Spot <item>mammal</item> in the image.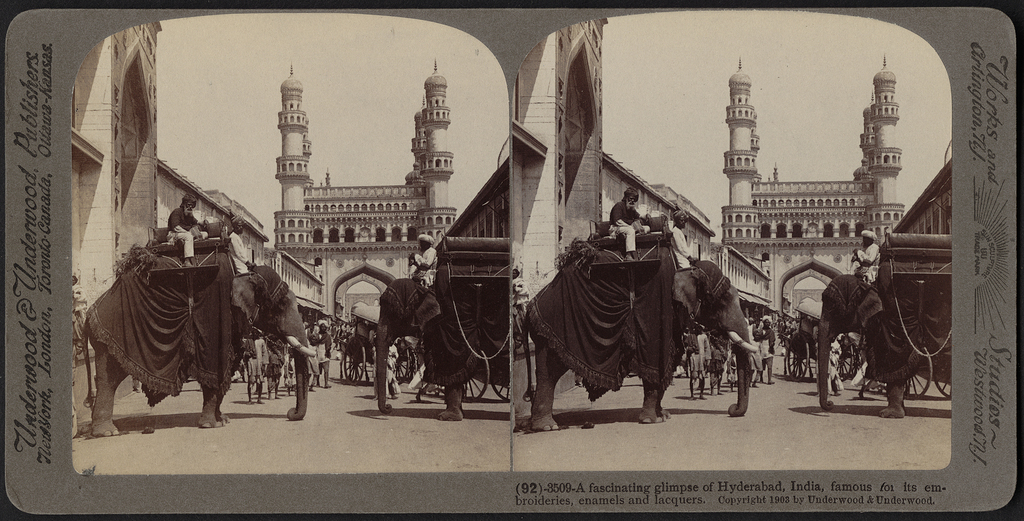
<item>mammal</item> found at region(611, 186, 642, 261).
